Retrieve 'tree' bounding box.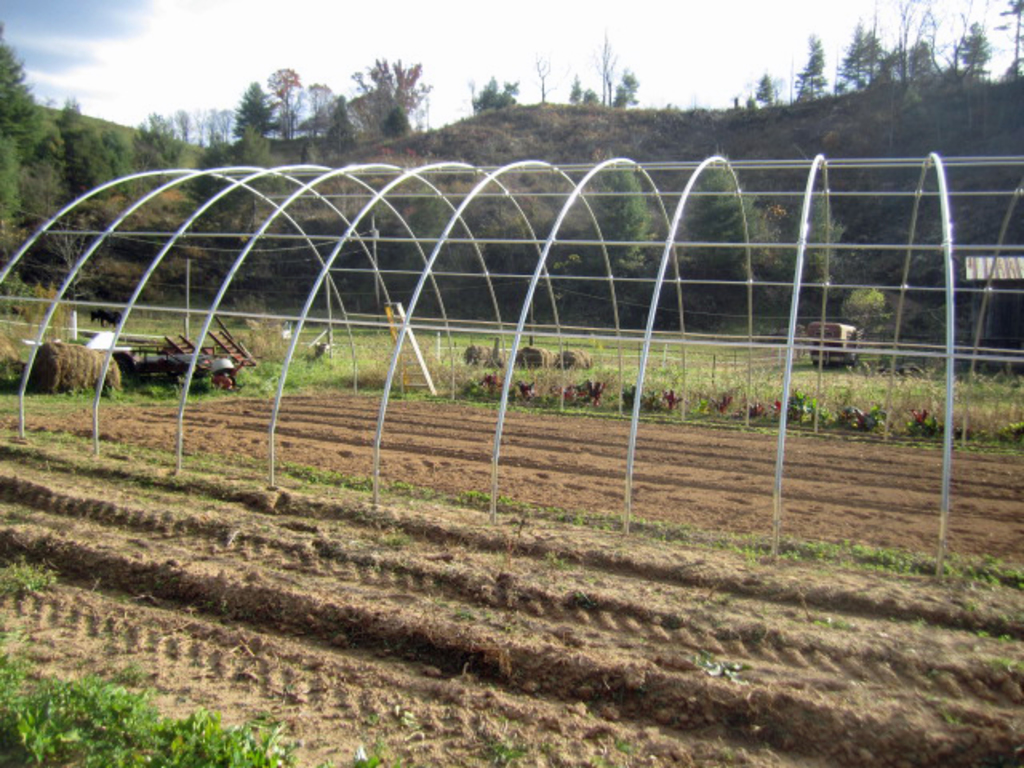
Bounding box: 682, 166, 778, 301.
